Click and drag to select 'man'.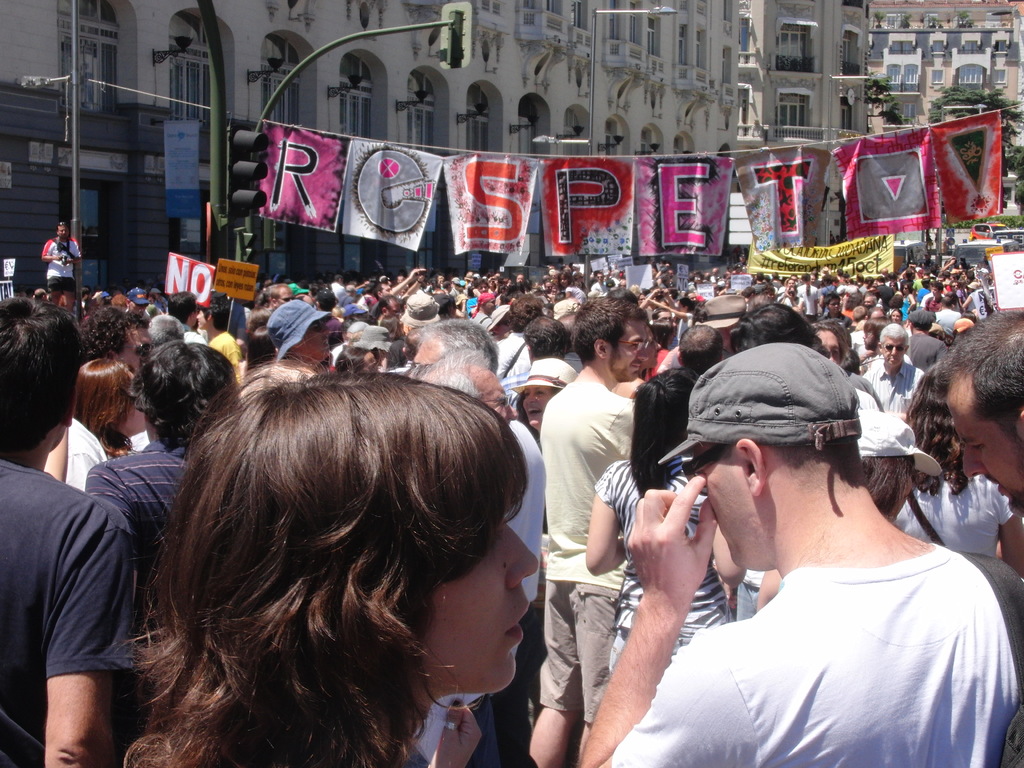
Selection: x1=146, y1=312, x2=186, y2=339.
